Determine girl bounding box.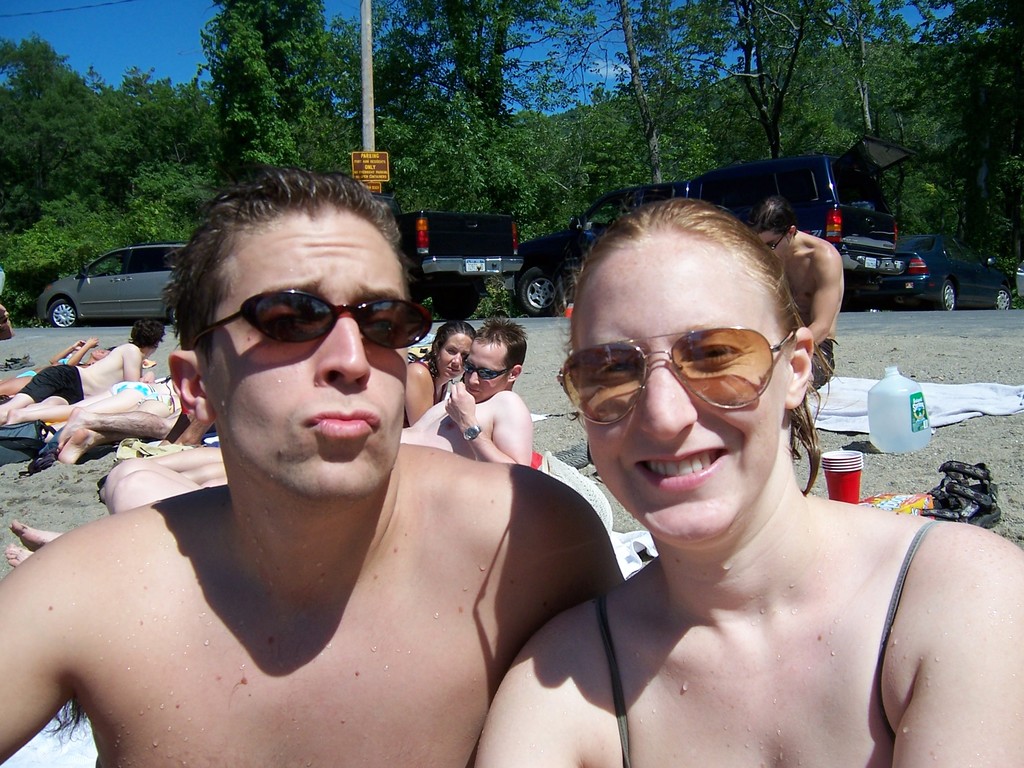
Determined: <region>0, 334, 117, 392</region>.
